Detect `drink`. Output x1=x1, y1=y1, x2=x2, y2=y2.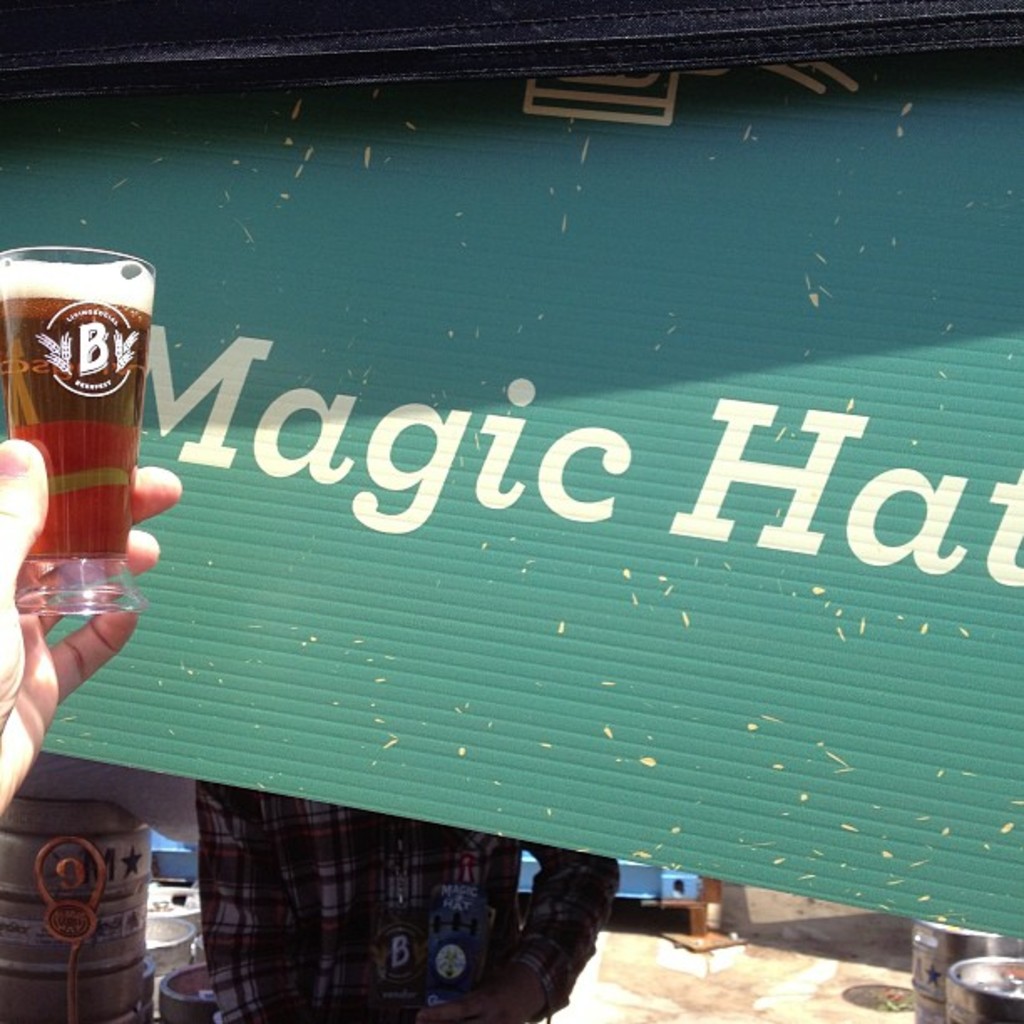
x1=0, y1=258, x2=156, y2=612.
